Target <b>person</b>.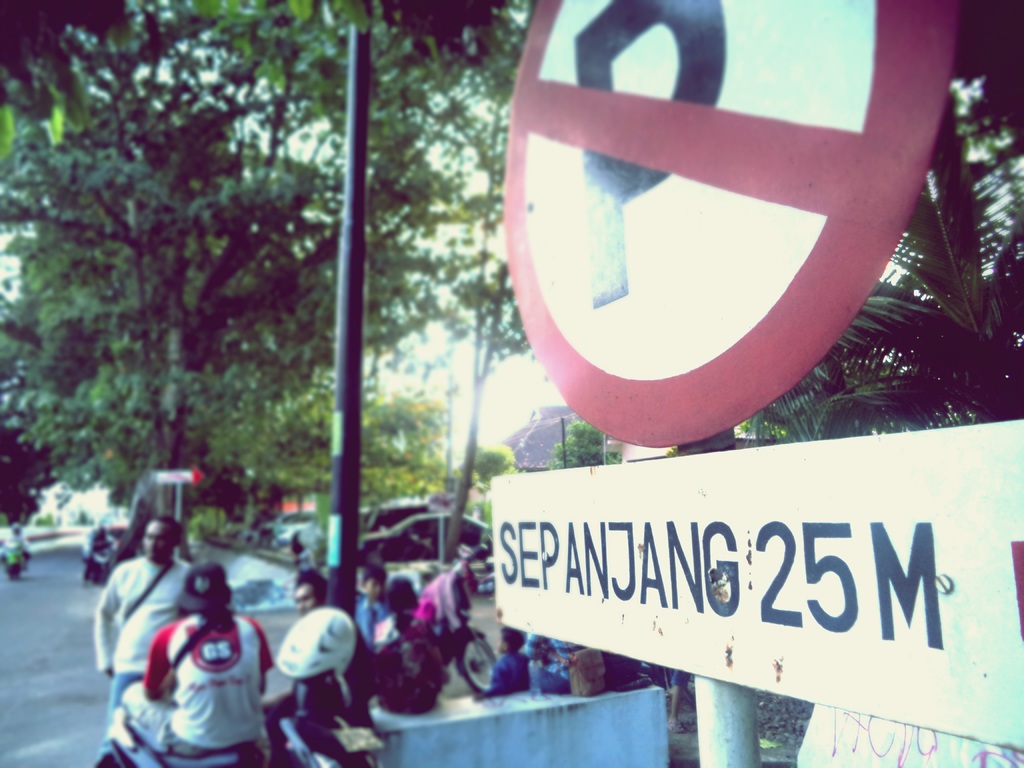
Target region: 0:522:31:566.
